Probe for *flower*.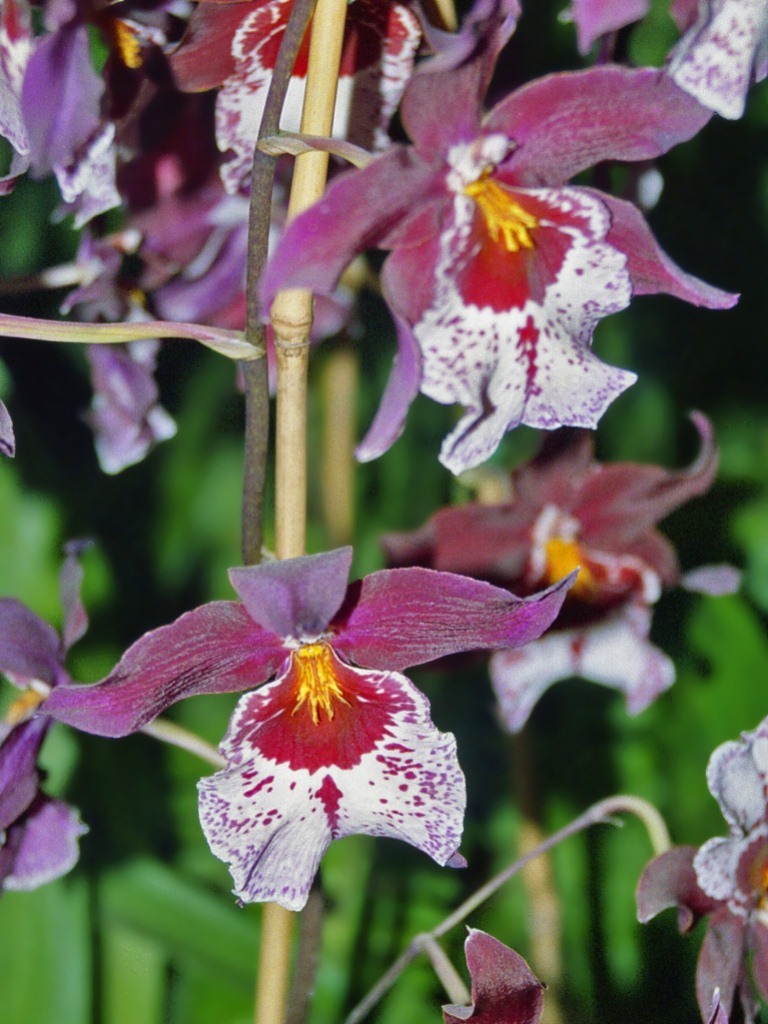
Probe result: [383, 411, 720, 739].
